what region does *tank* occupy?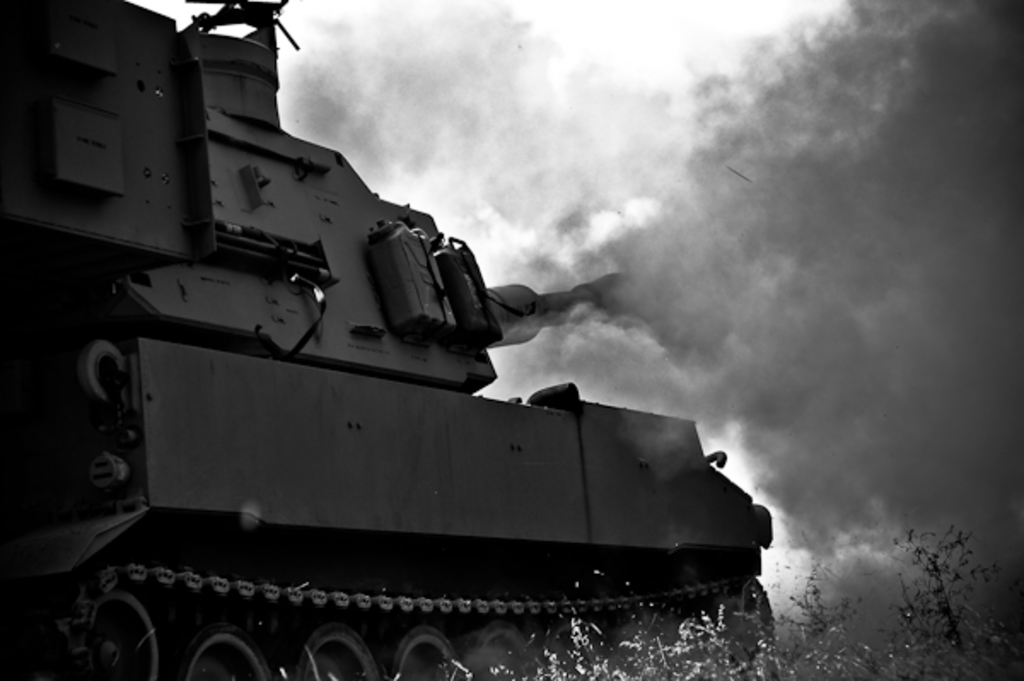
{"left": 0, "top": 0, "right": 780, "bottom": 679}.
